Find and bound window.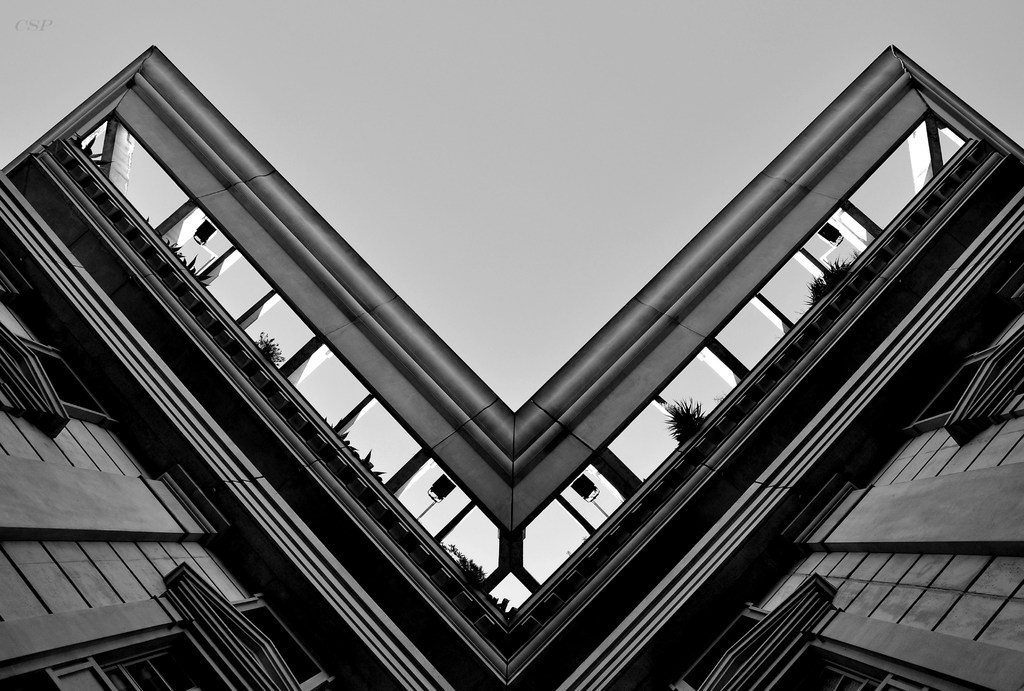
Bound: pyautogui.locateOnScreen(79, 110, 187, 223).
